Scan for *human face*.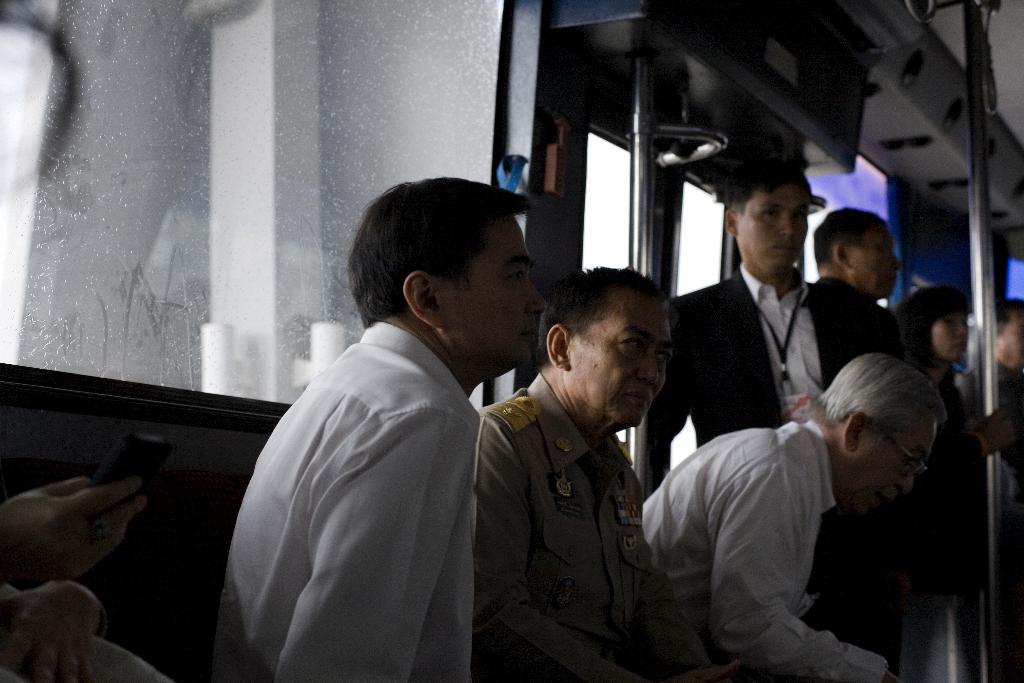
Scan result: crop(743, 186, 808, 265).
